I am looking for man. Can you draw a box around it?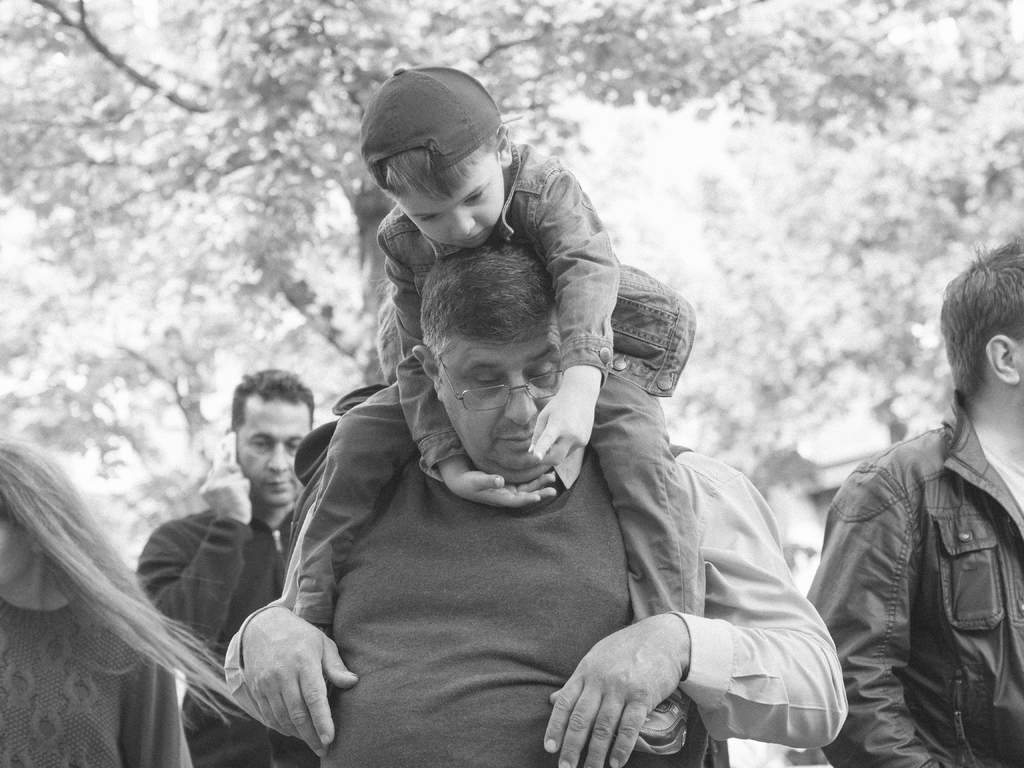
Sure, the bounding box is 804,262,1023,767.
